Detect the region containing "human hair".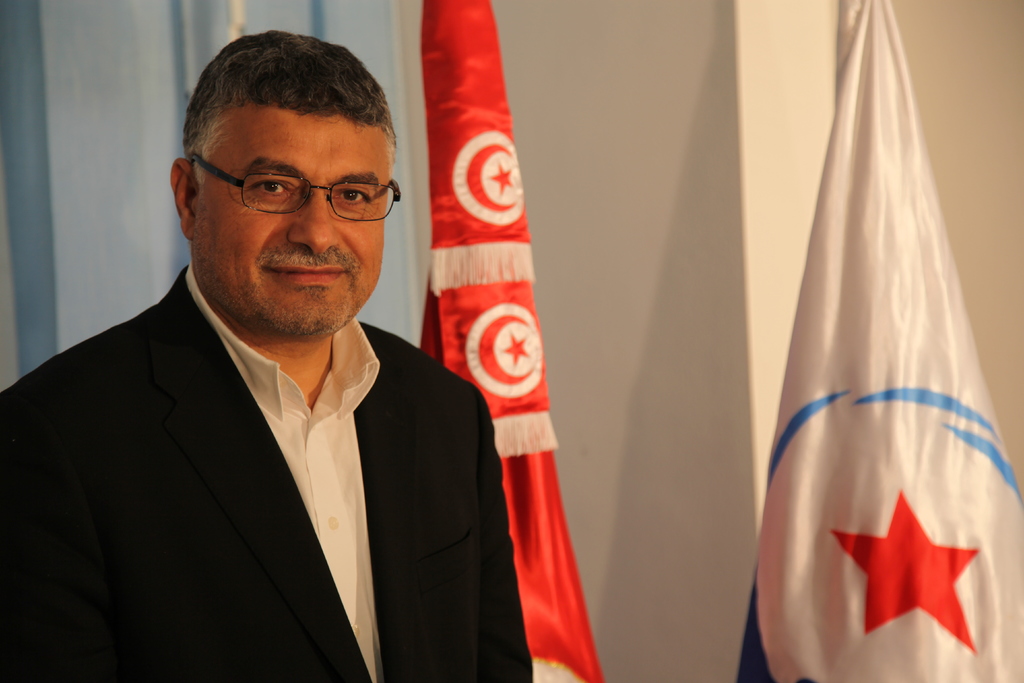
{"left": 180, "top": 28, "right": 399, "bottom": 188}.
